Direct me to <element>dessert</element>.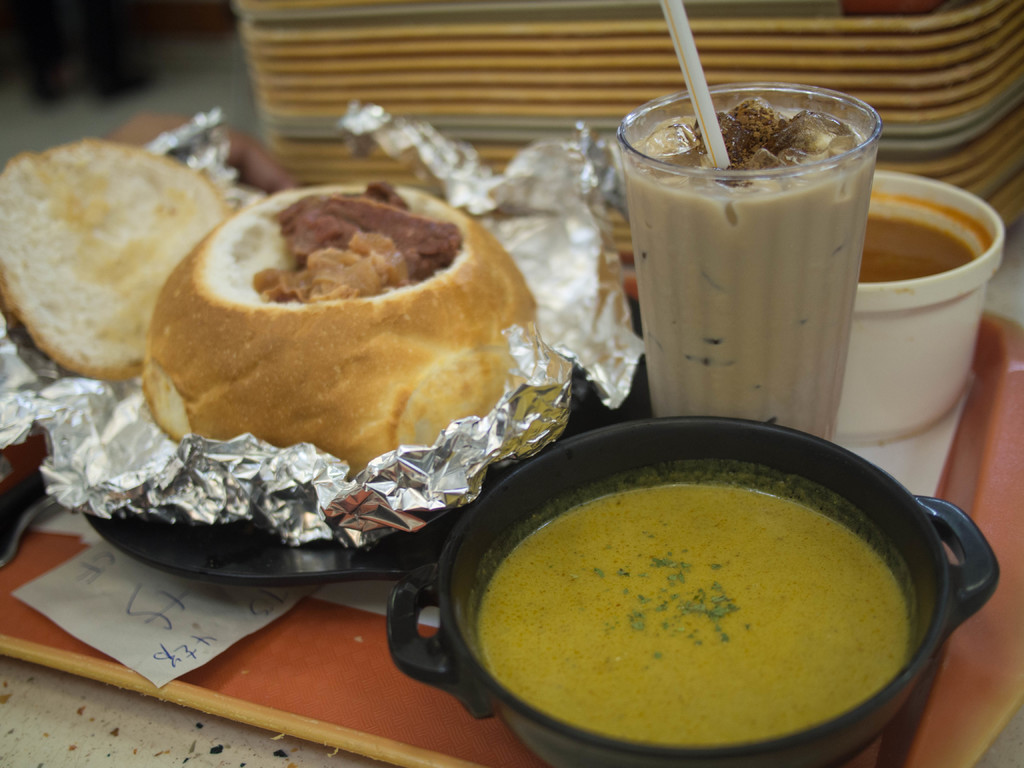
Direction: bbox=(0, 143, 236, 382).
